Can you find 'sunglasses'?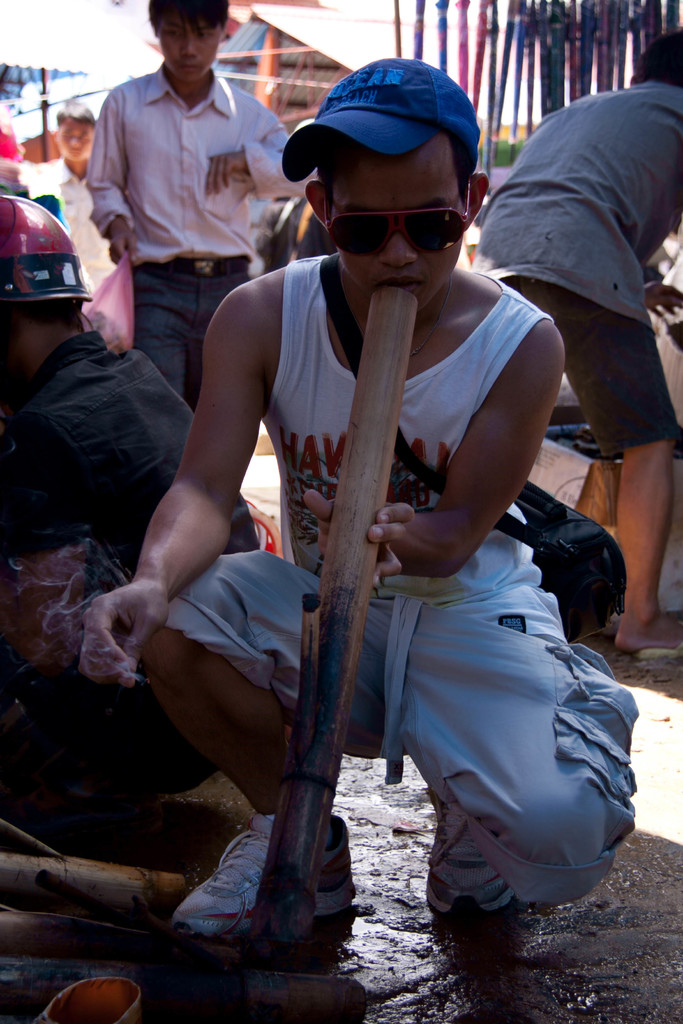
Yes, bounding box: (322, 173, 473, 253).
